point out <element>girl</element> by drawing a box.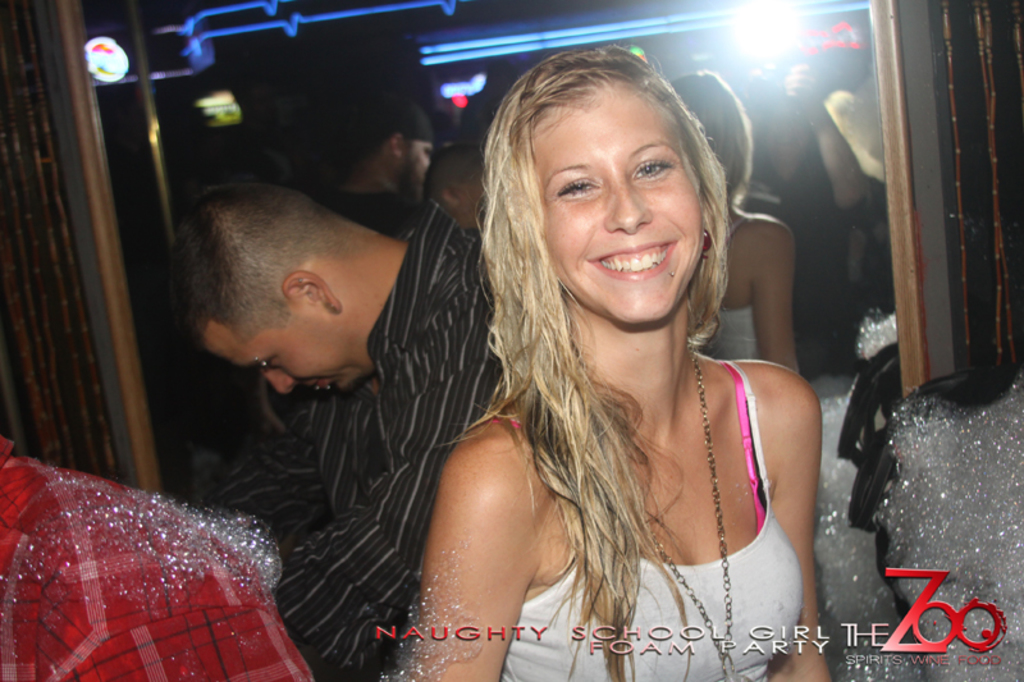
x1=381, y1=45, x2=851, y2=681.
